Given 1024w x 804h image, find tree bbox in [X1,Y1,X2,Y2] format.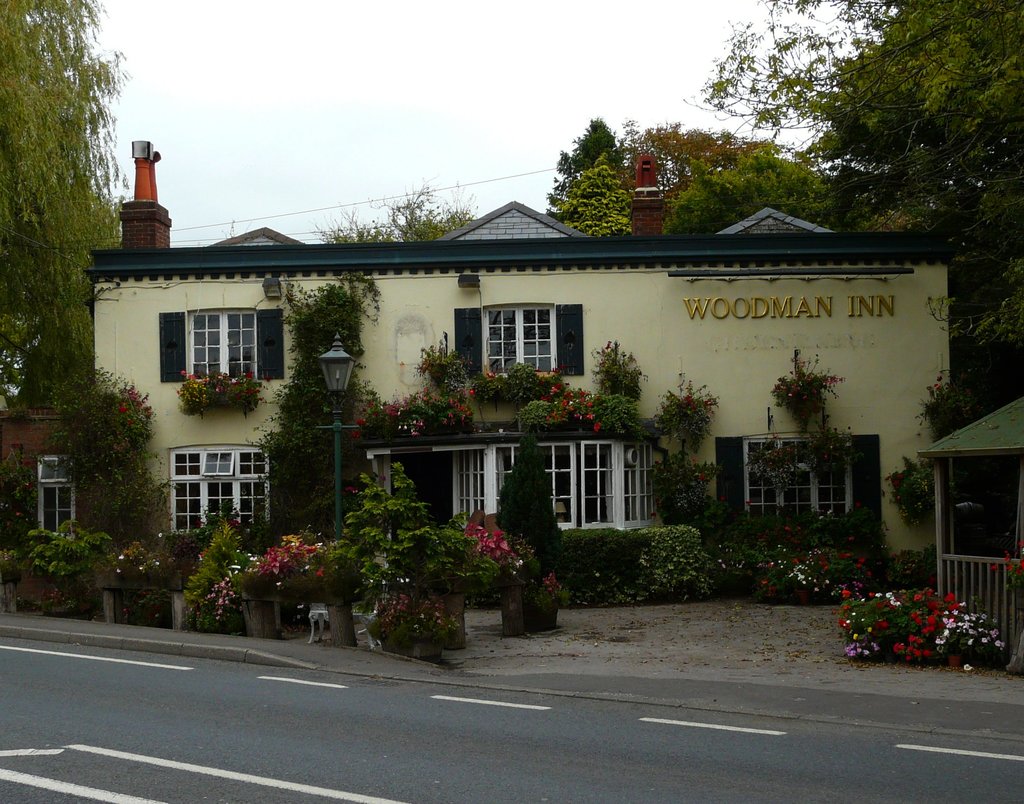
[304,188,472,243].
